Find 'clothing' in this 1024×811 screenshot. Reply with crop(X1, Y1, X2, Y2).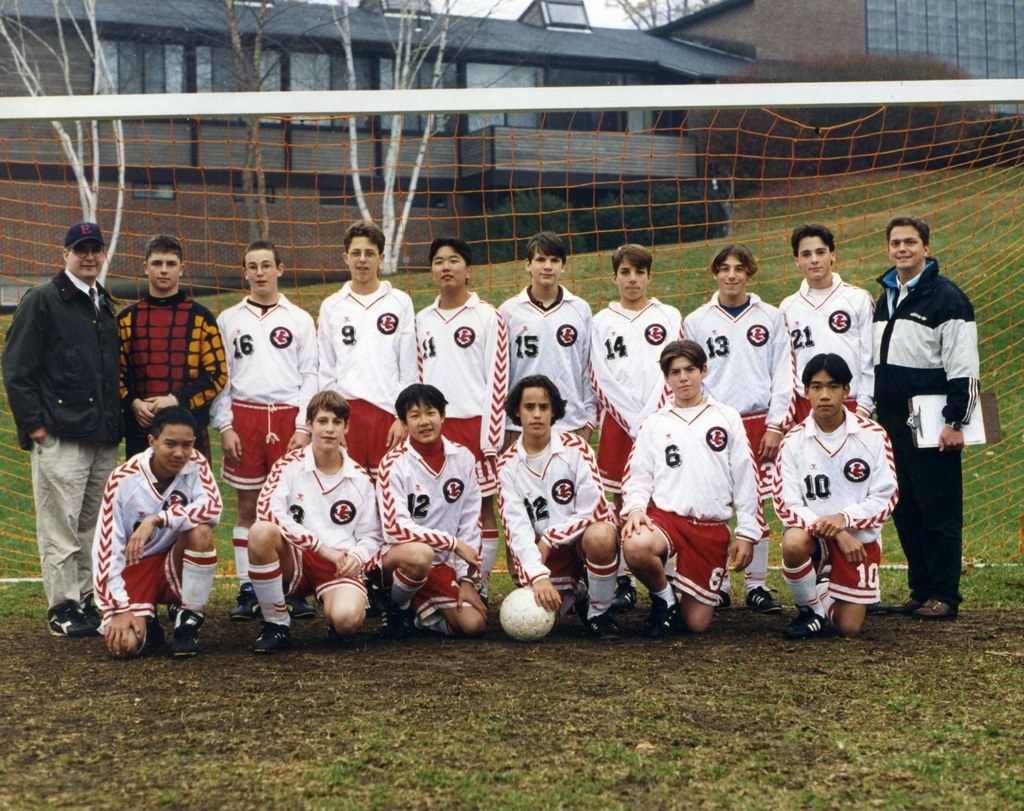
crop(408, 287, 507, 504).
